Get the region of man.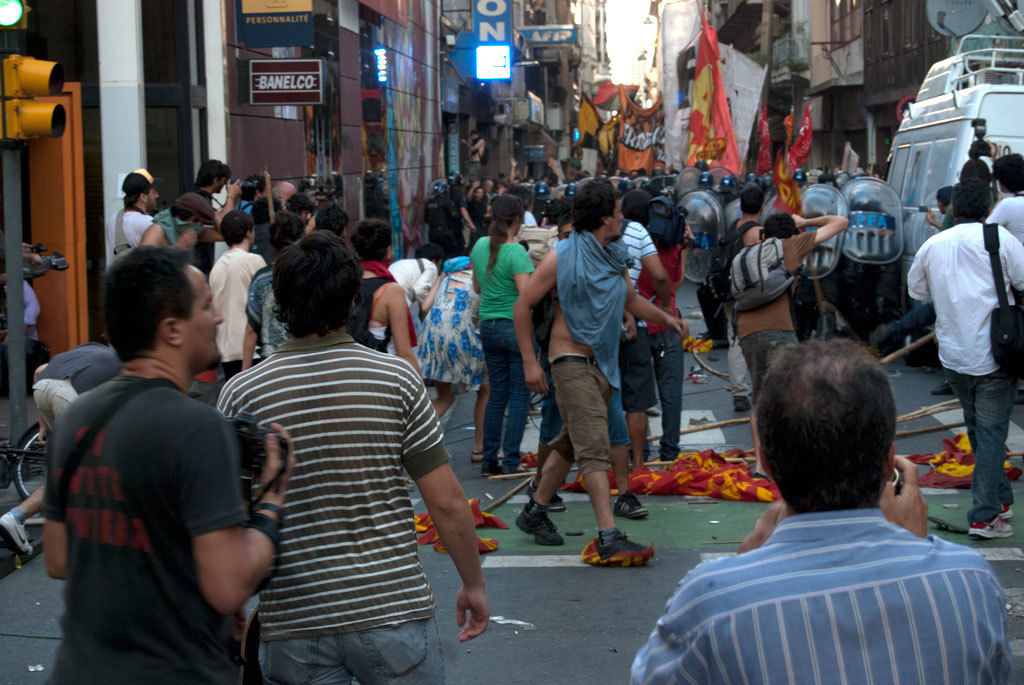
detection(722, 186, 767, 412).
